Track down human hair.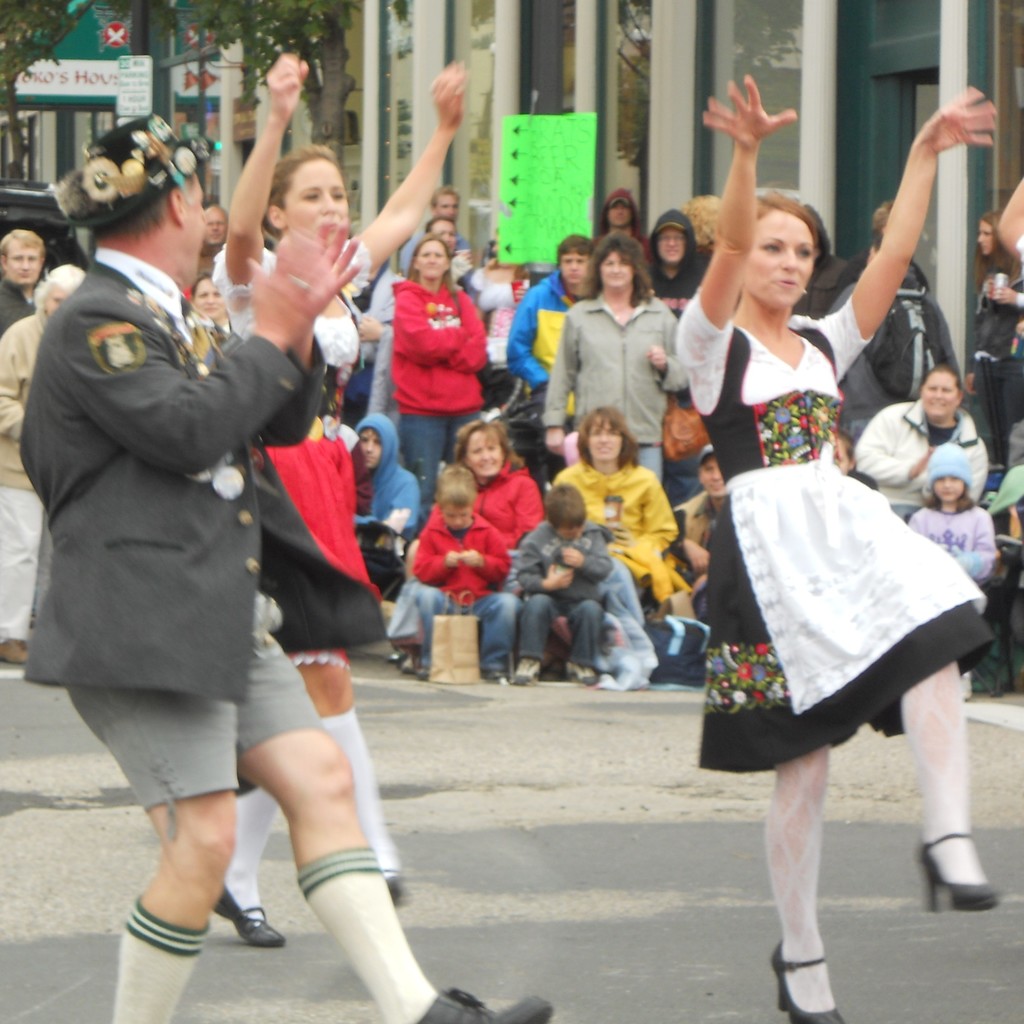
Tracked to [x1=263, y1=146, x2=337, y2=240].
